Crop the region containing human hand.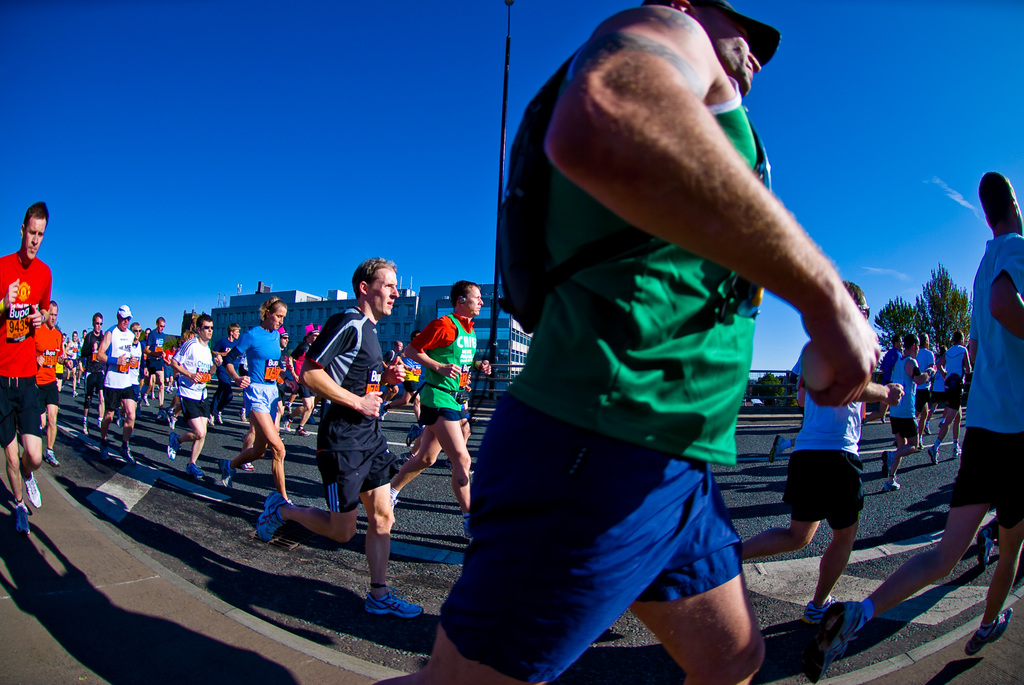
Crop region: detection(385, 358, 405, 388).
